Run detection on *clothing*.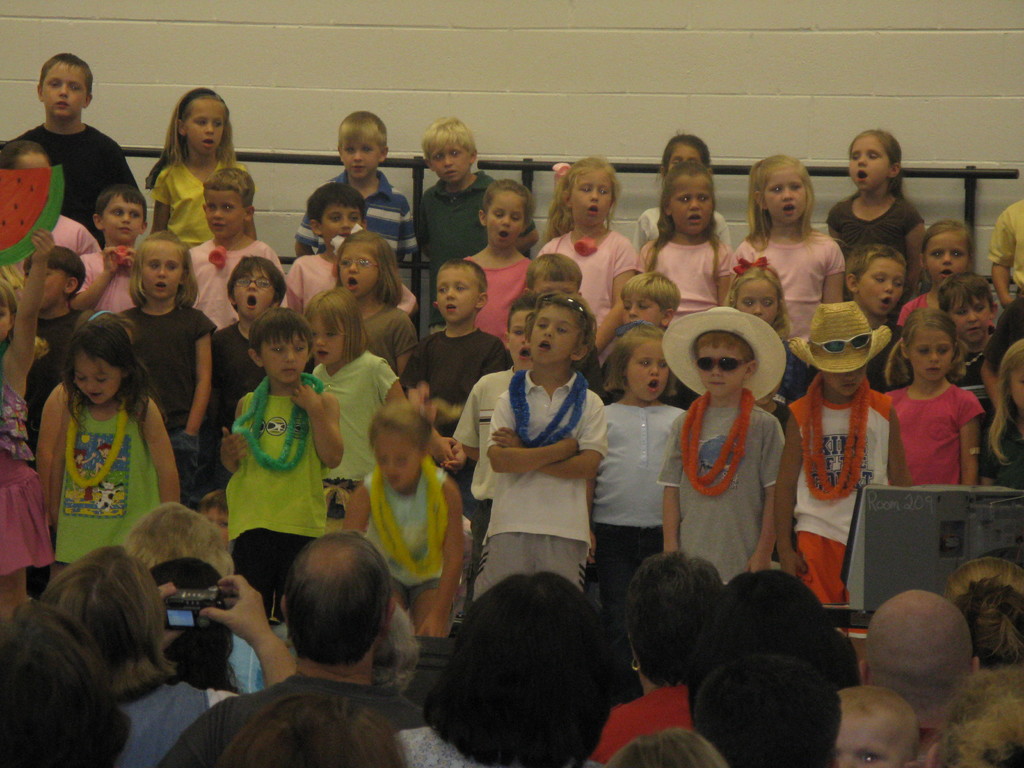
Result: 412 346 515 404.
